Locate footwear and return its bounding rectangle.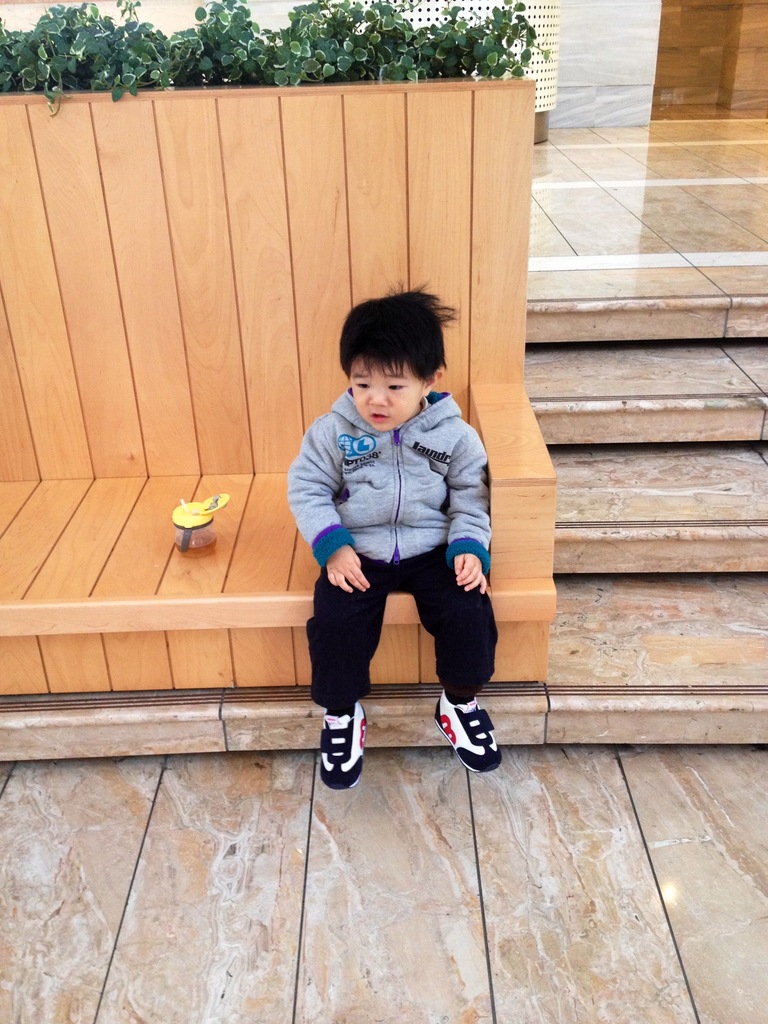
[321, 700, 366, 791].
